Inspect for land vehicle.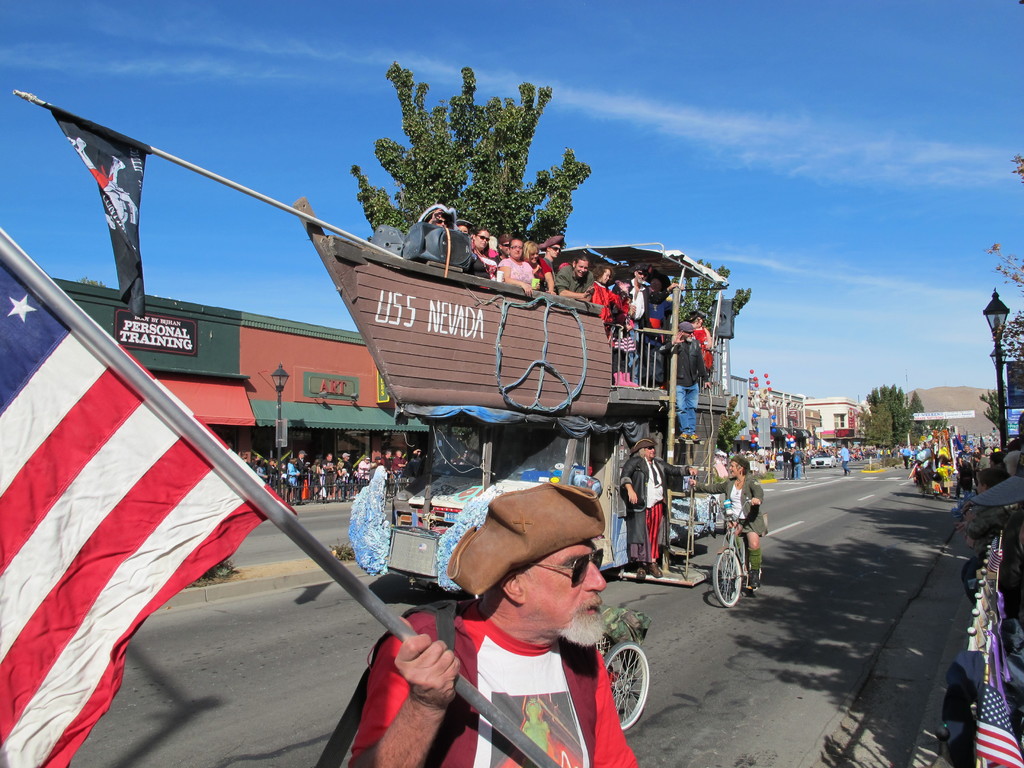
Inspection: x1=711, y1=498, x2=758, y2=604.
